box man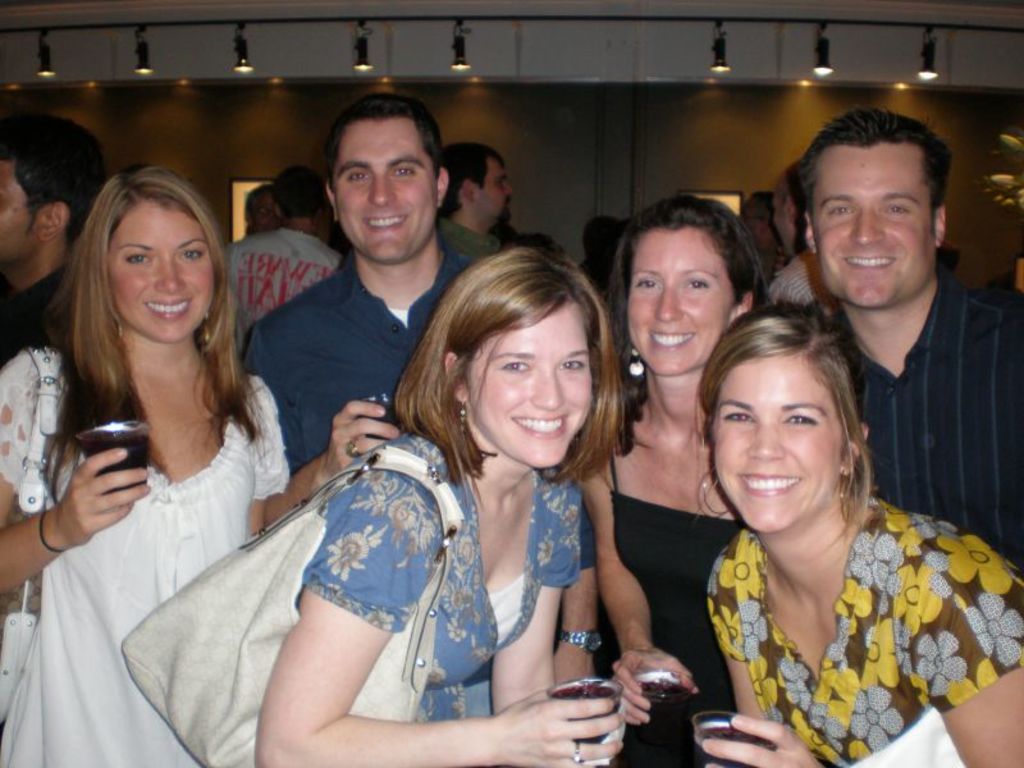
<box>219,160,342,338</box>
